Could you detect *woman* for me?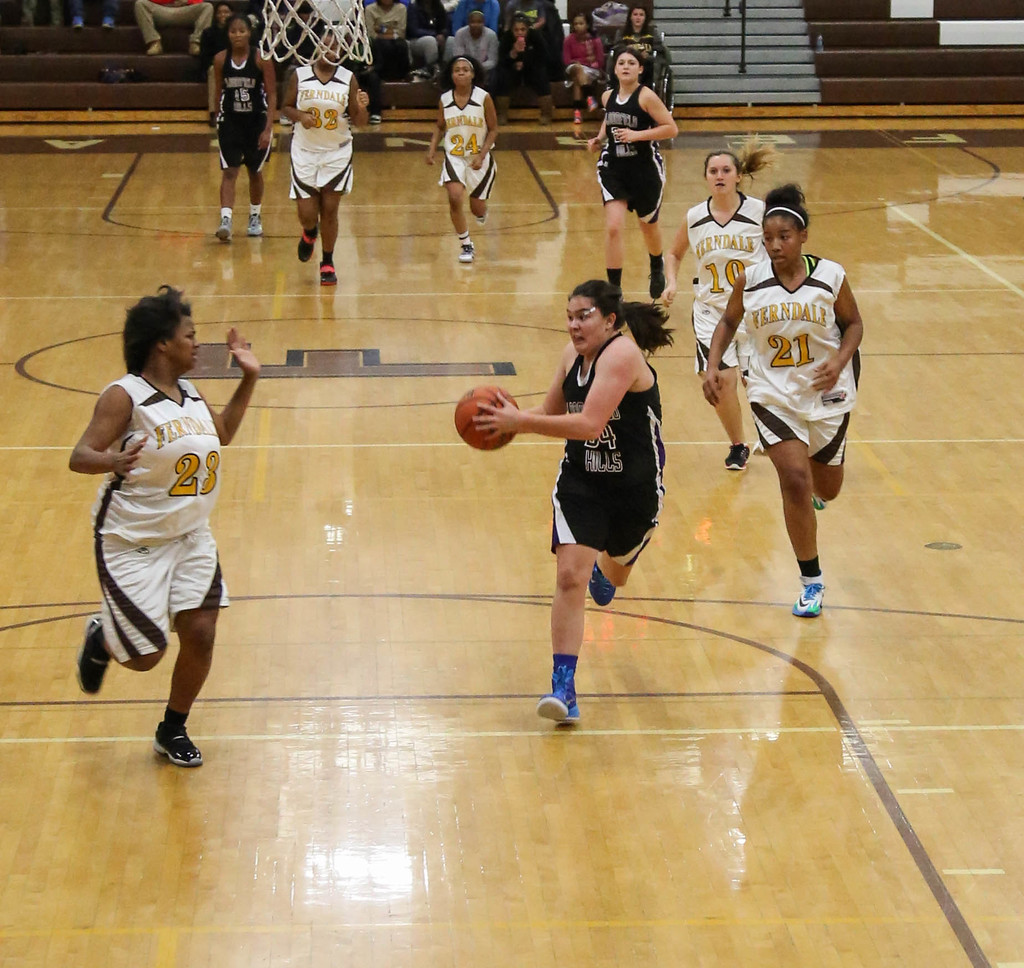
Detection result: (left=490, top=13, right=549, bottom=129).
